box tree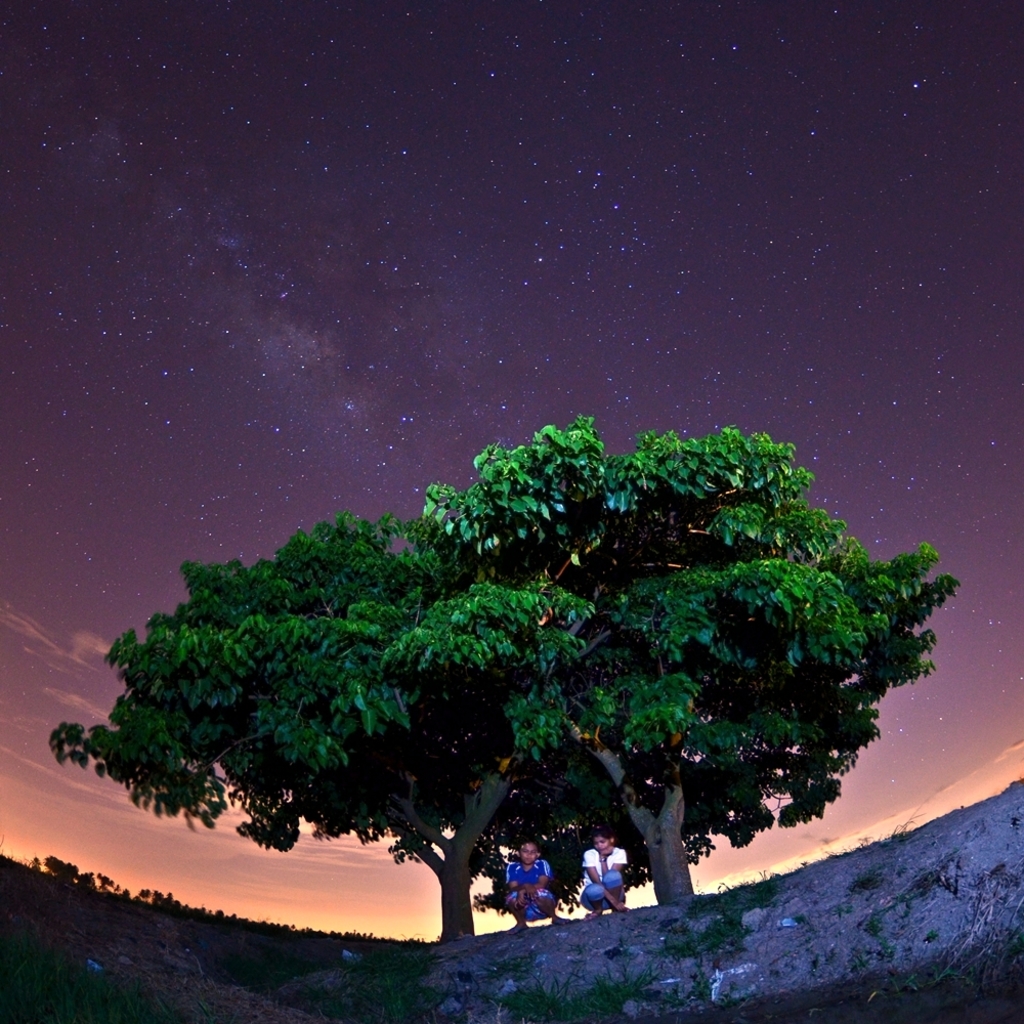
(x1=27, y1=860, x2=197, y2=906)
